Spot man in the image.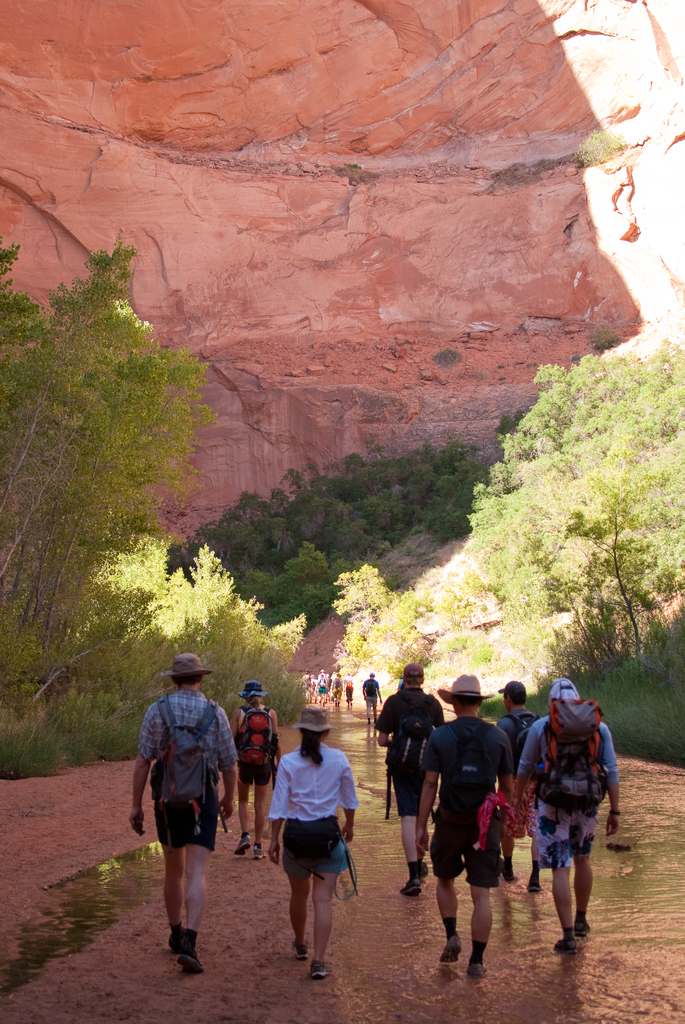
man found at locate(360, 655, 446, 908).
